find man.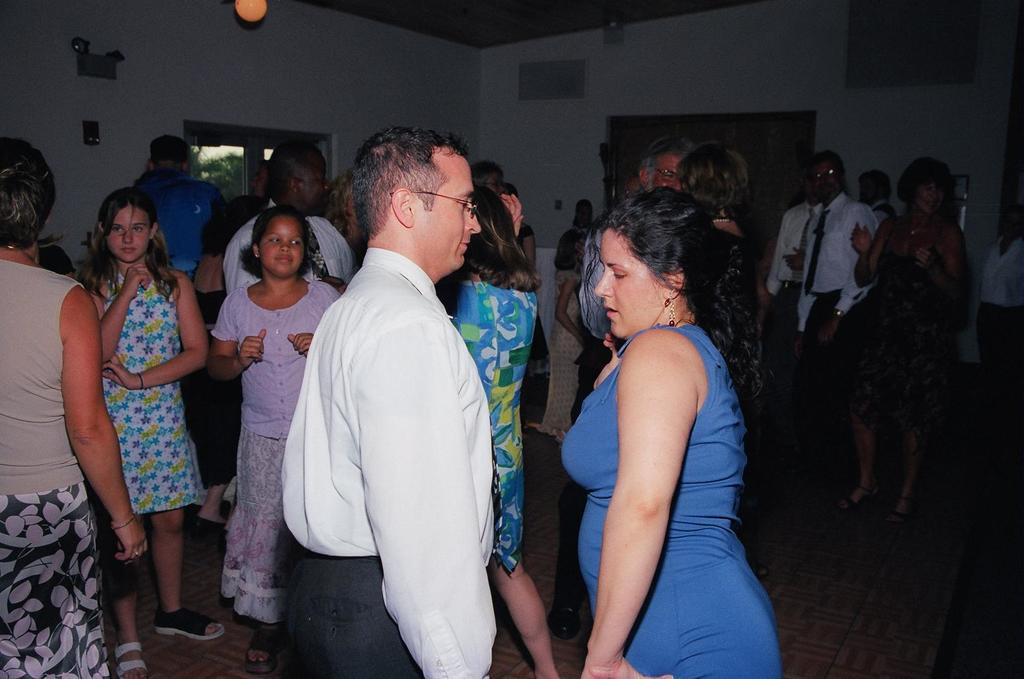
548/135/700/639.
